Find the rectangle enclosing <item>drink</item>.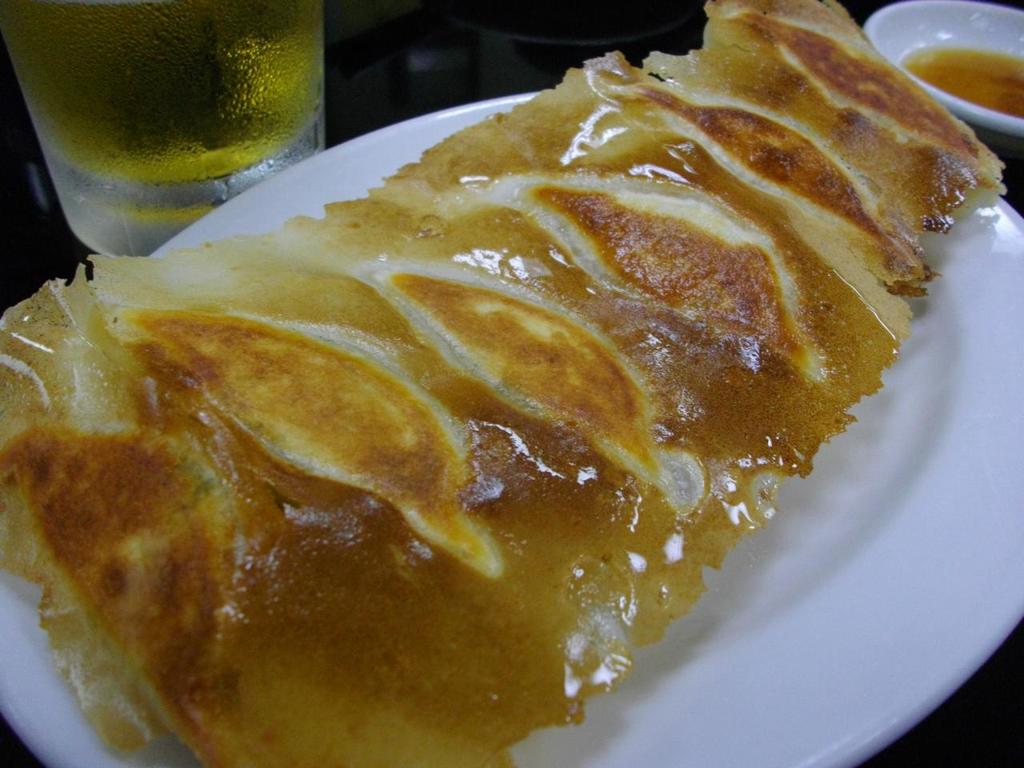
BBox(902, 58, 1023, 124).
